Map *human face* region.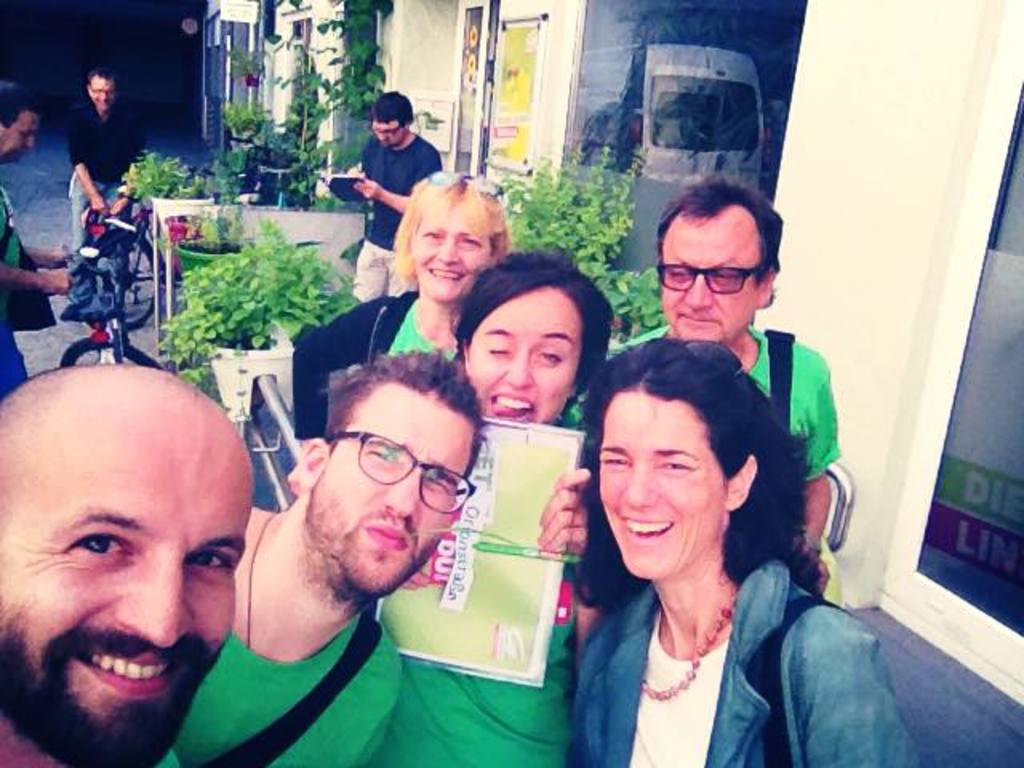
Mapped to [0, 109, 43, 165].
